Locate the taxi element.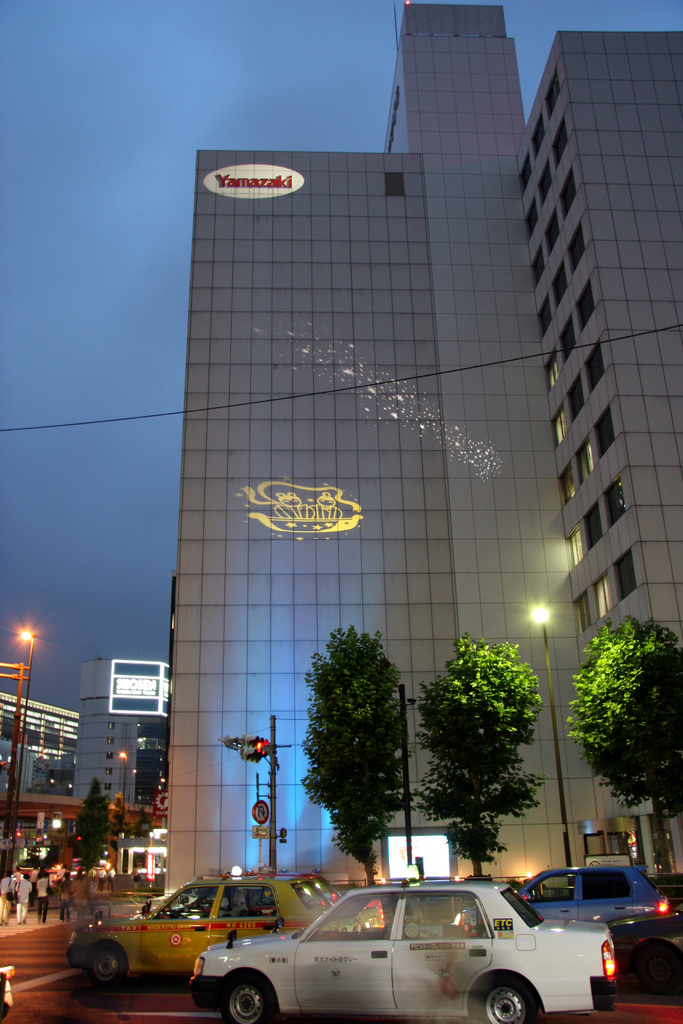
Element bbox: 188, 878, 637, 1023.
